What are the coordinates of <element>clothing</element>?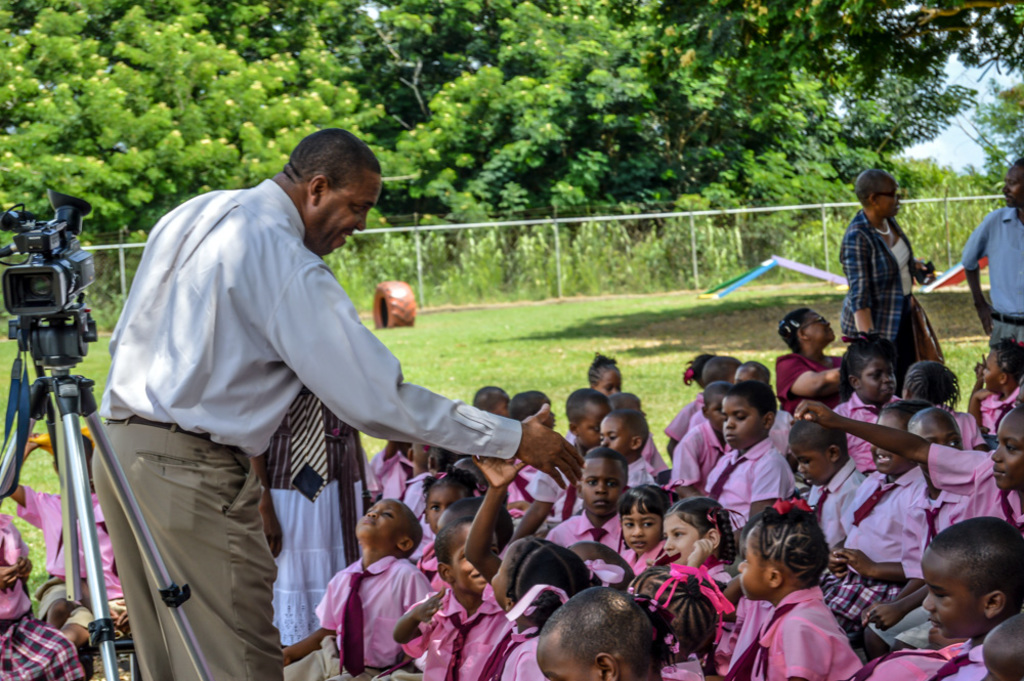
region(963, 484, 1023, 535).
